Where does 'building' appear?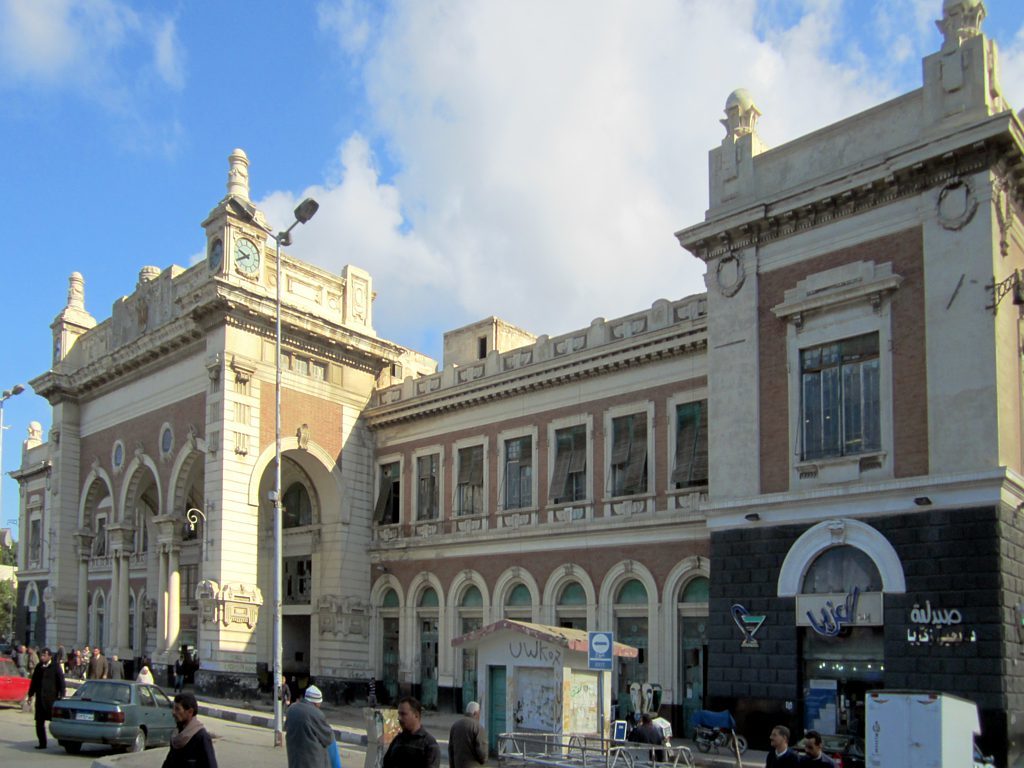
Appears at (6, 0, 1023, 767).
